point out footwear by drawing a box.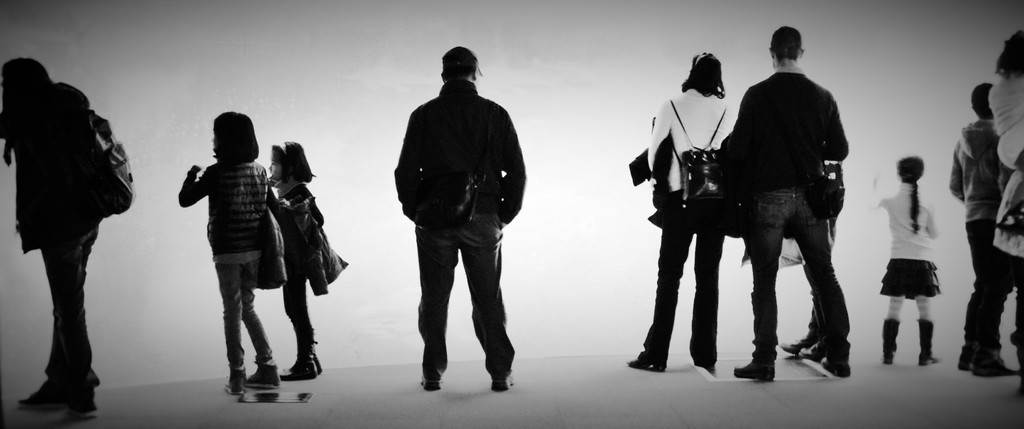
x1=973 y1=350 x2=1015 y2=375.
